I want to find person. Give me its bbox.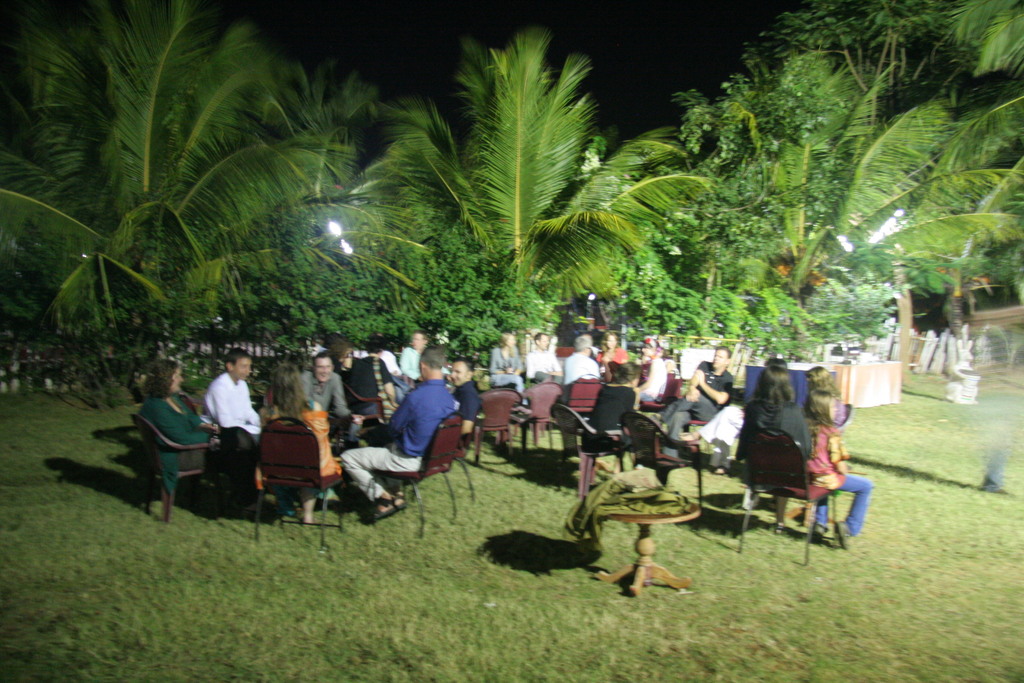
detection(449, 359, 481, 436).
